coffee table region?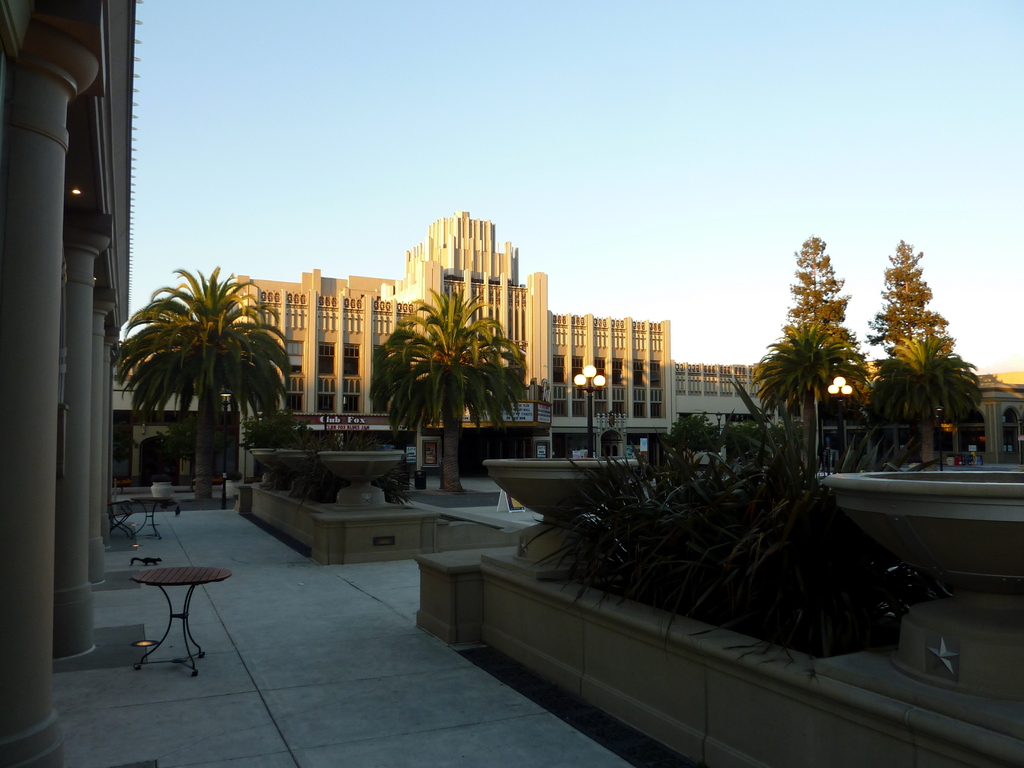
locate(106, 564, 226, 665)
